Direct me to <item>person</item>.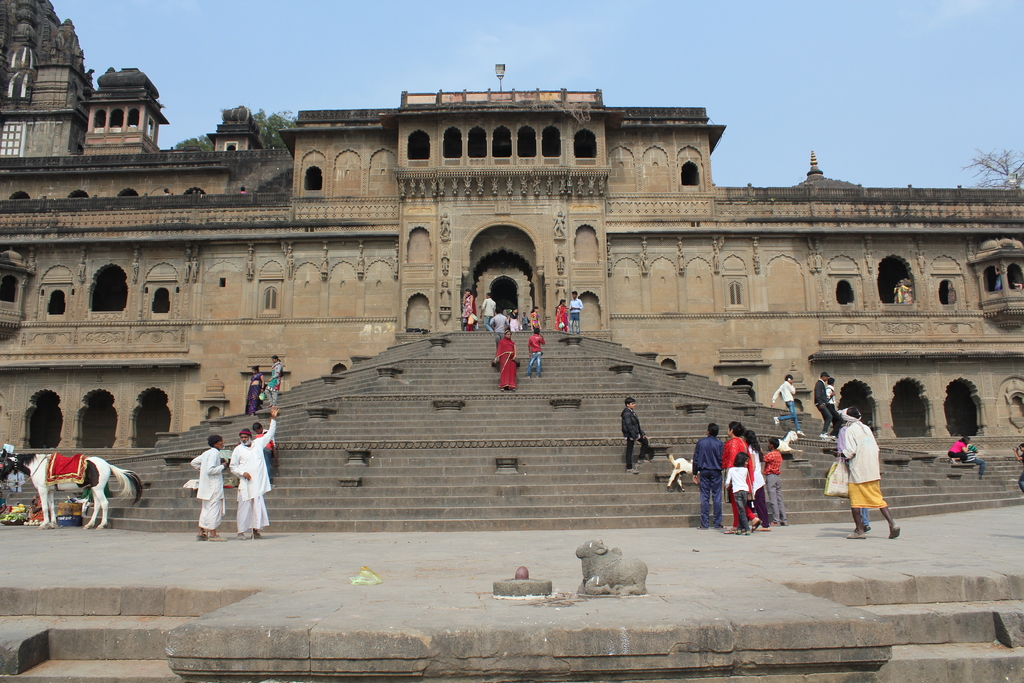
Direction: <box>831,398,889,533</box>.
